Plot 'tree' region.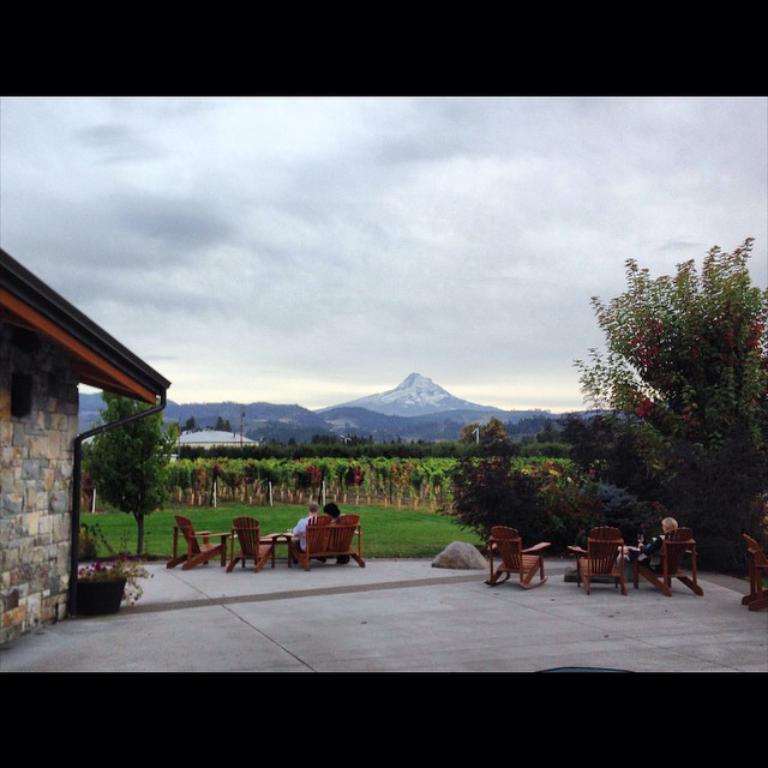
Plotted at (x1=575, y1=229, x2=748, y2=570).
